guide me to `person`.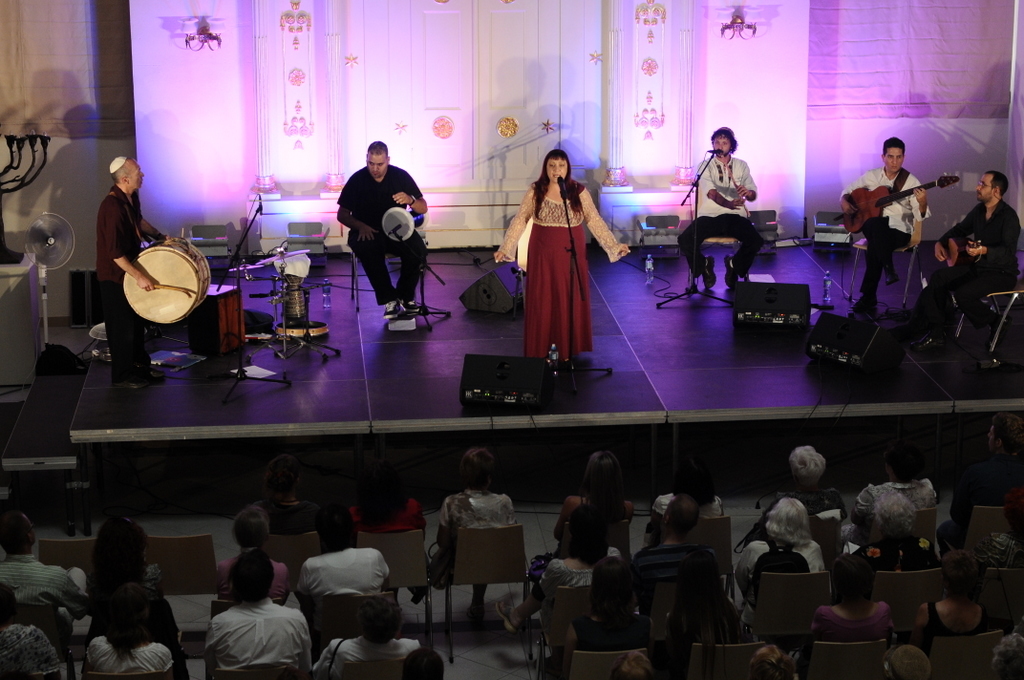
Guidance: <box>675,126,761,291</box>.
